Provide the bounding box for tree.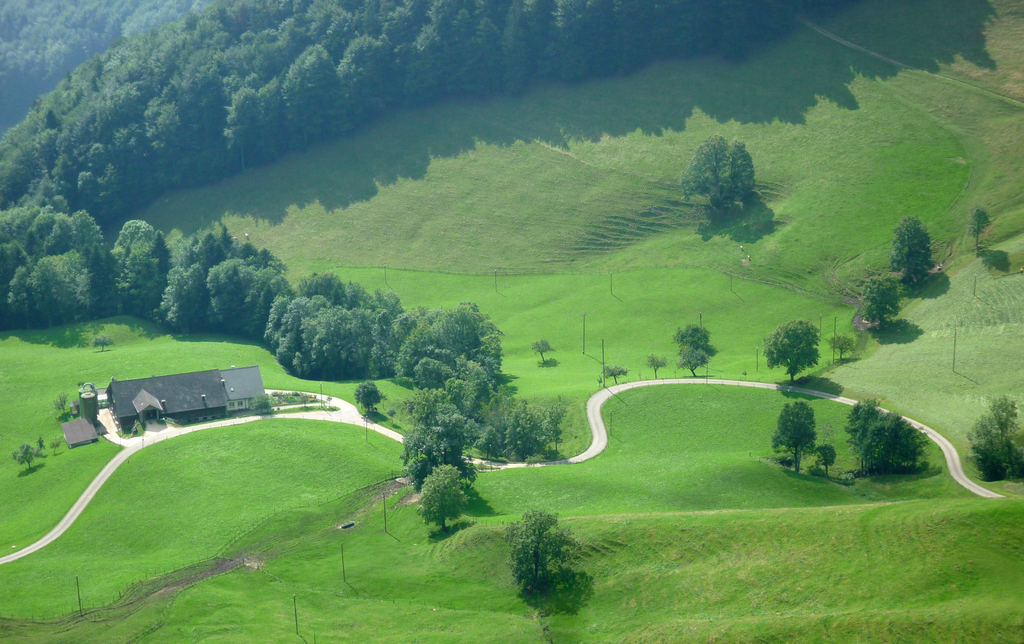
left=671, top=323, right=721, bottom=376.
